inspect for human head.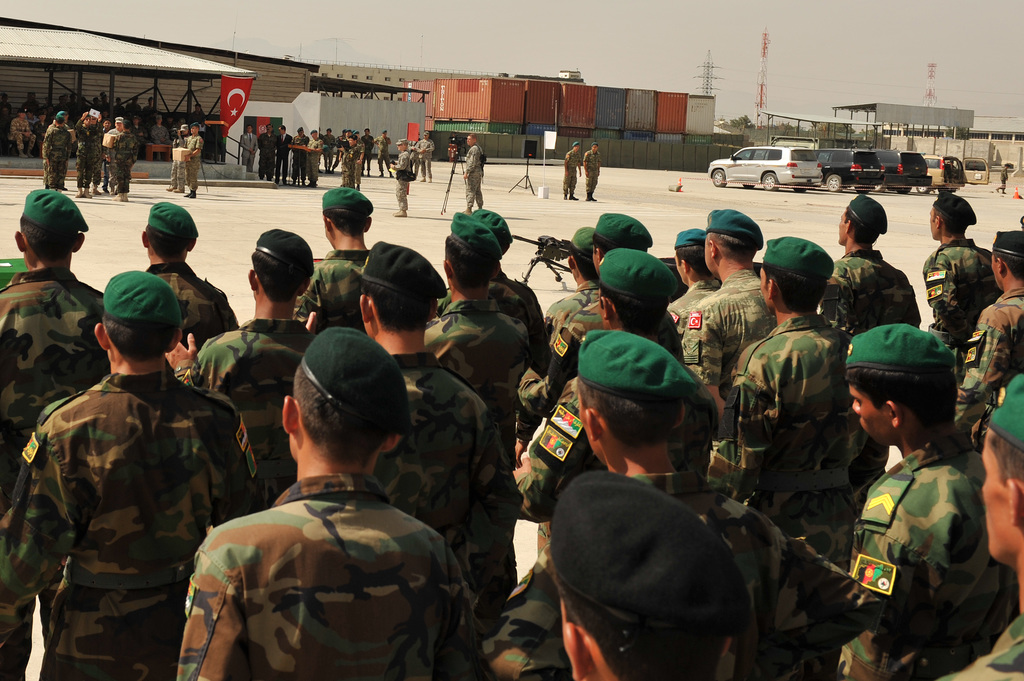
Inspection: rect(92, 272, 184, 363).
